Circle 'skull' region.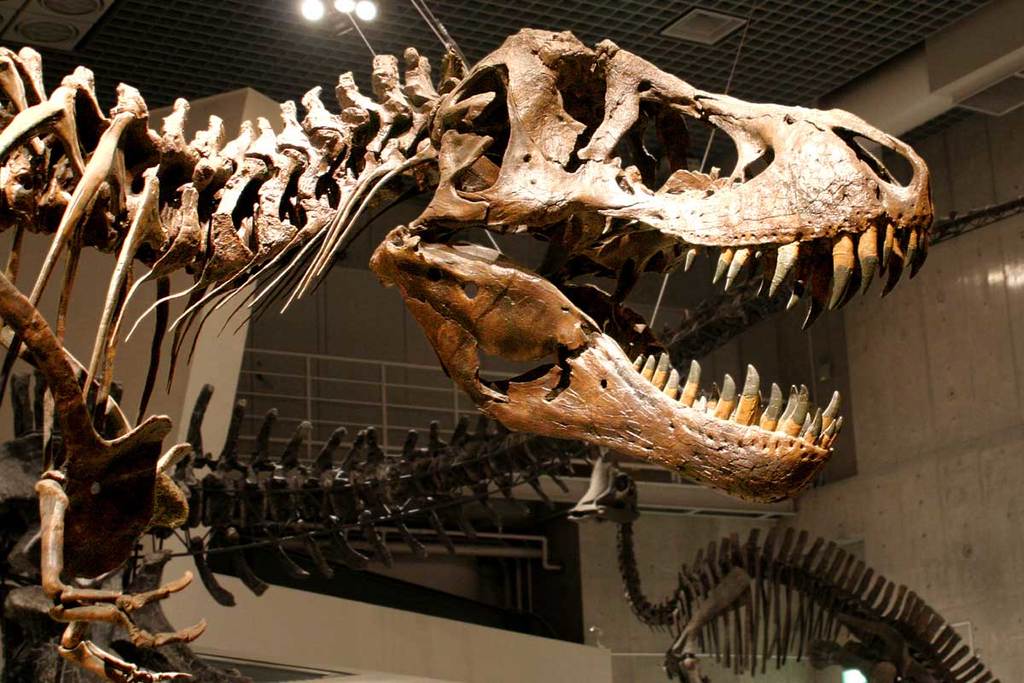
Region: <region>209, 53, 921, 553</region>.
